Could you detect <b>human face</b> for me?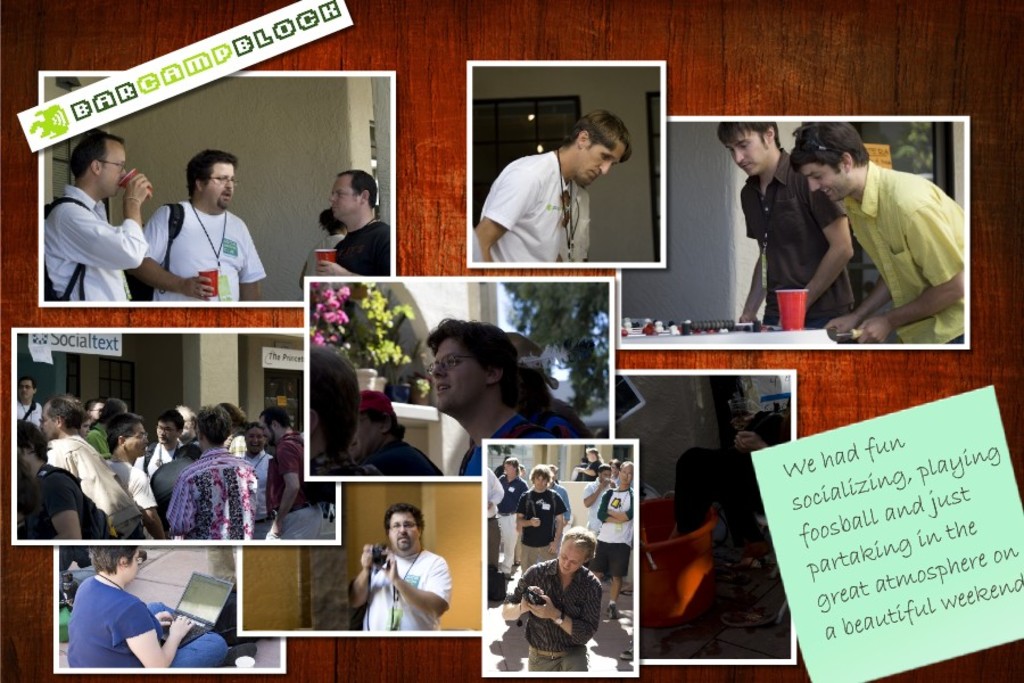
Detection result: {"left": 41, "top": 404, "right": 59, "bottom": 442}.
